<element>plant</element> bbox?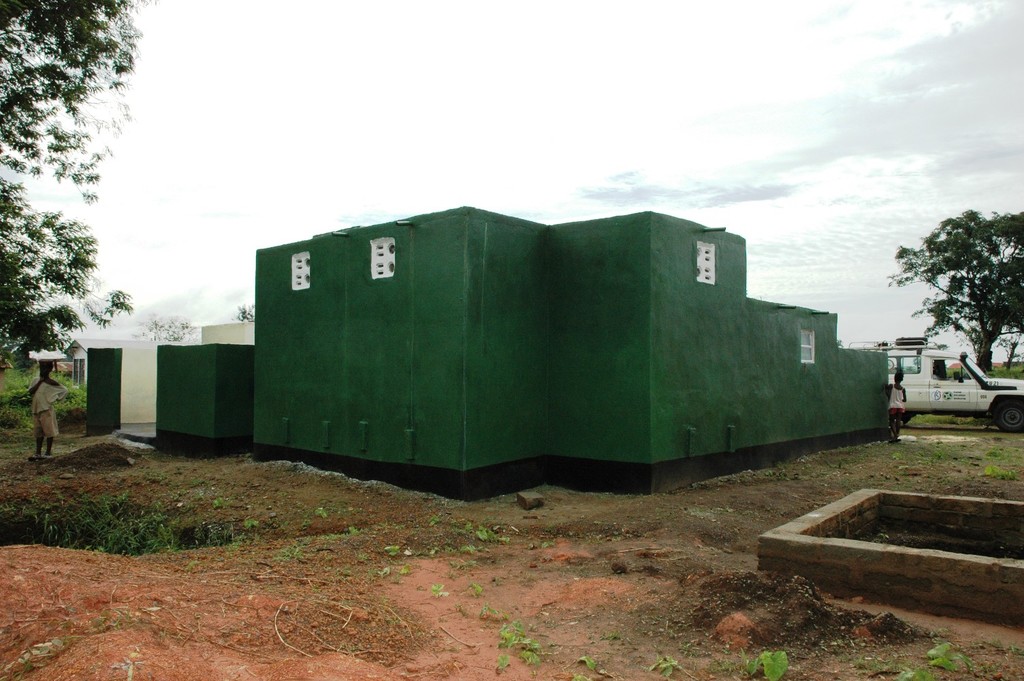
(454,522,475,534)
